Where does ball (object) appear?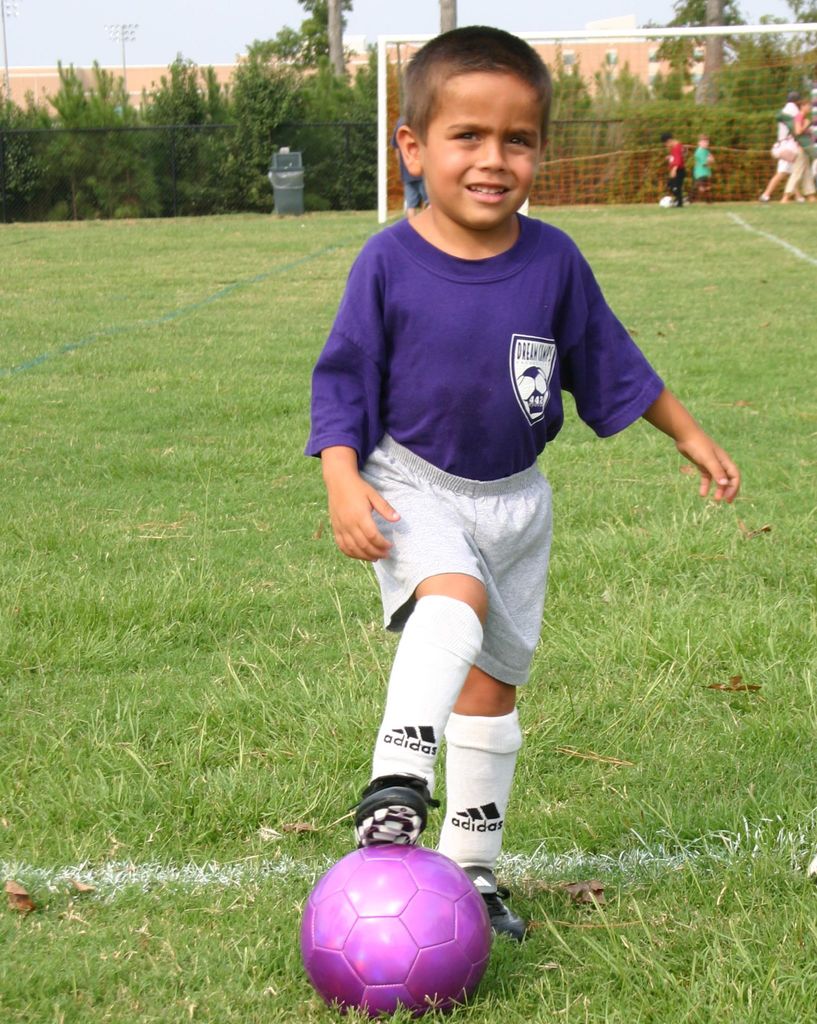
Appears at [302, 846, 486, 1016].
